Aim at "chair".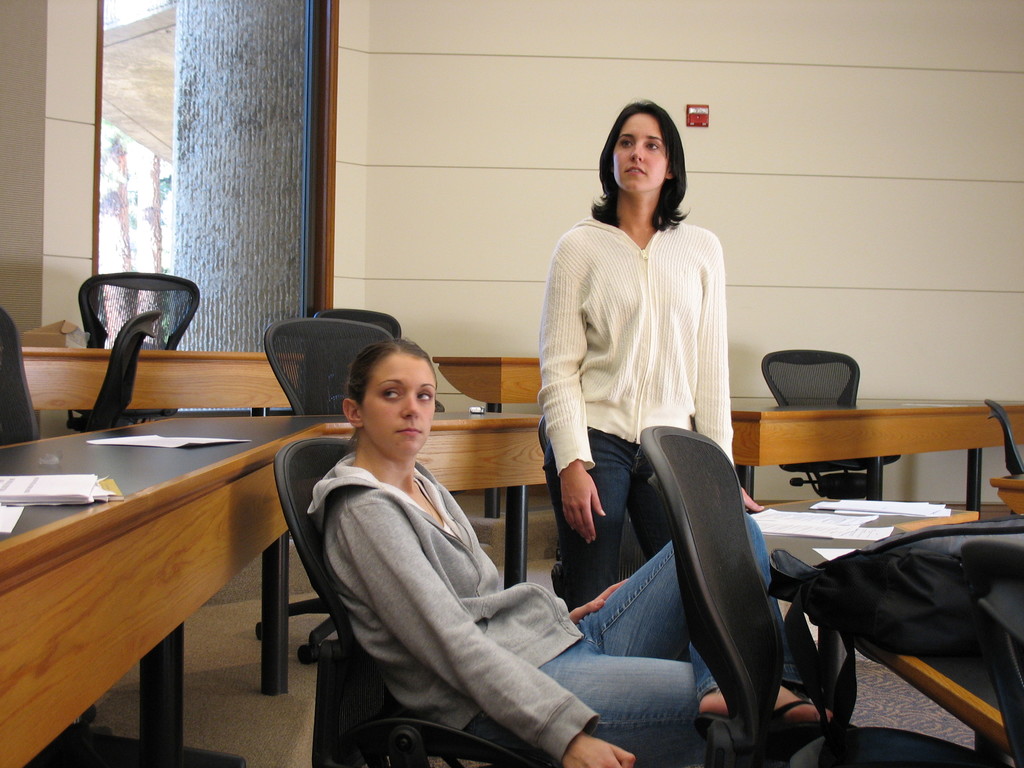
Aimed at l=251, t=319, r=399, b=664.
